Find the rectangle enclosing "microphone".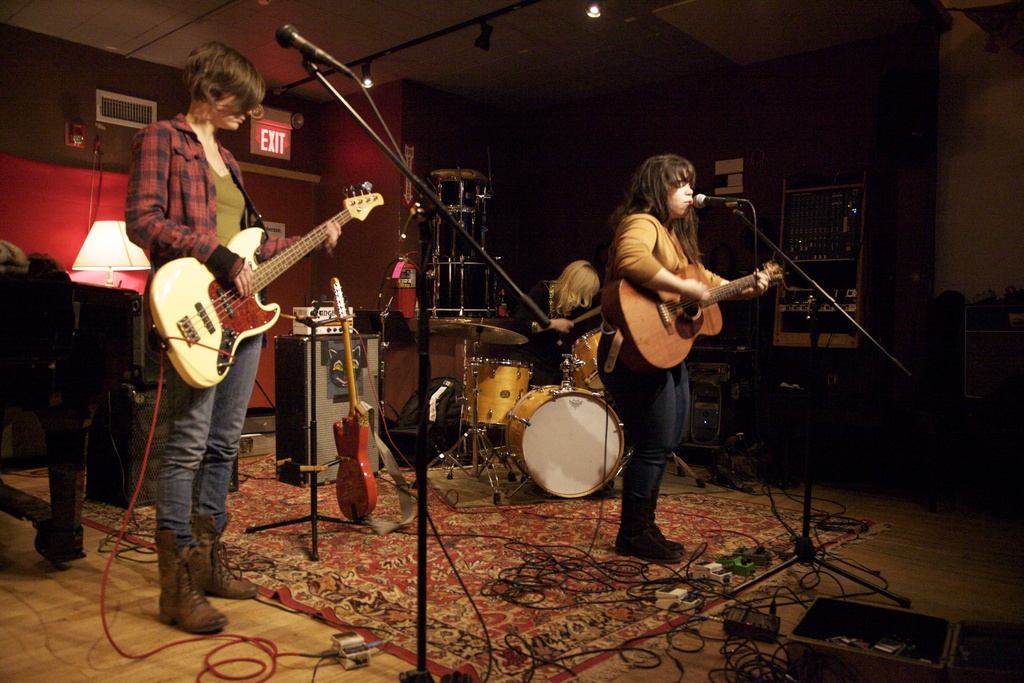
687/185/739/213.
